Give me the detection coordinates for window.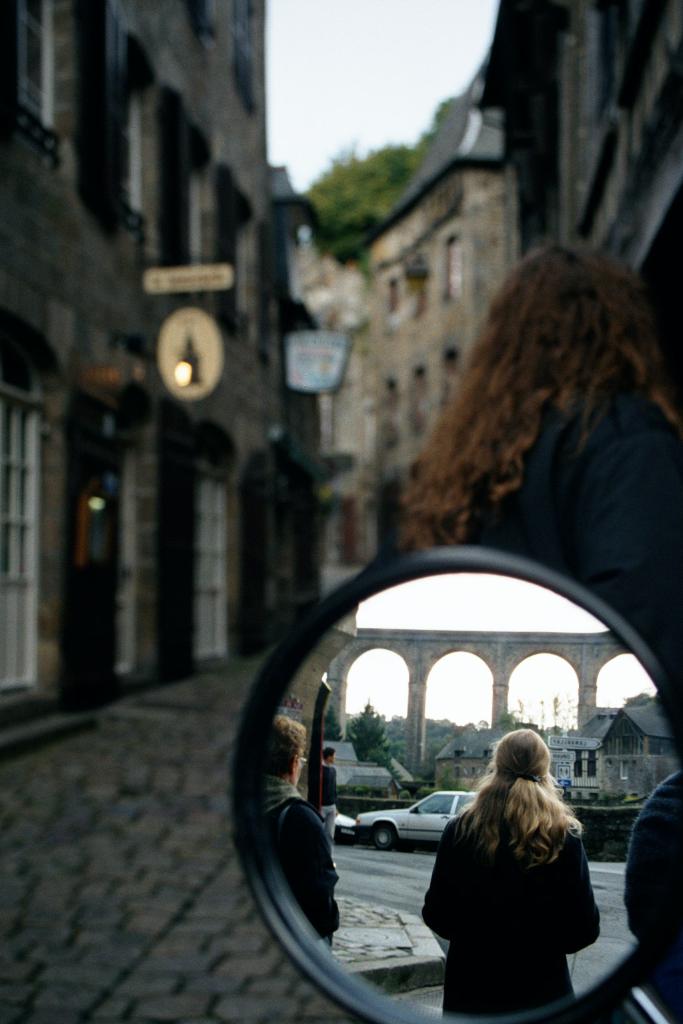
<region>121, 72, 142, 215</region>.
